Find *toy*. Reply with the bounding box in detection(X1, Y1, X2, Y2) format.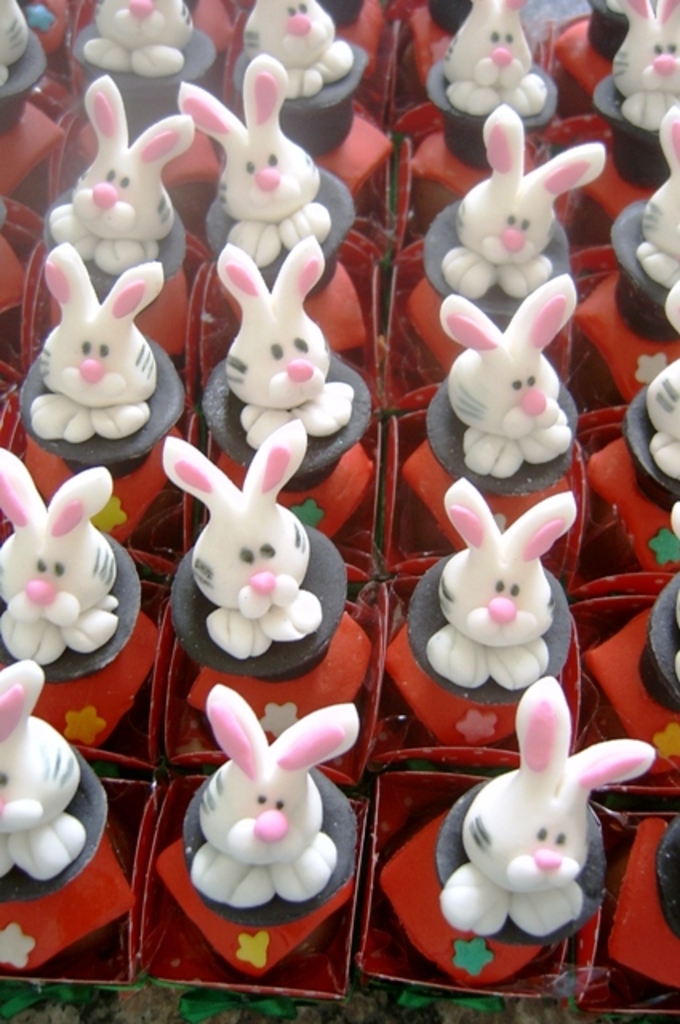
detection(610, 0, 678, 133).
